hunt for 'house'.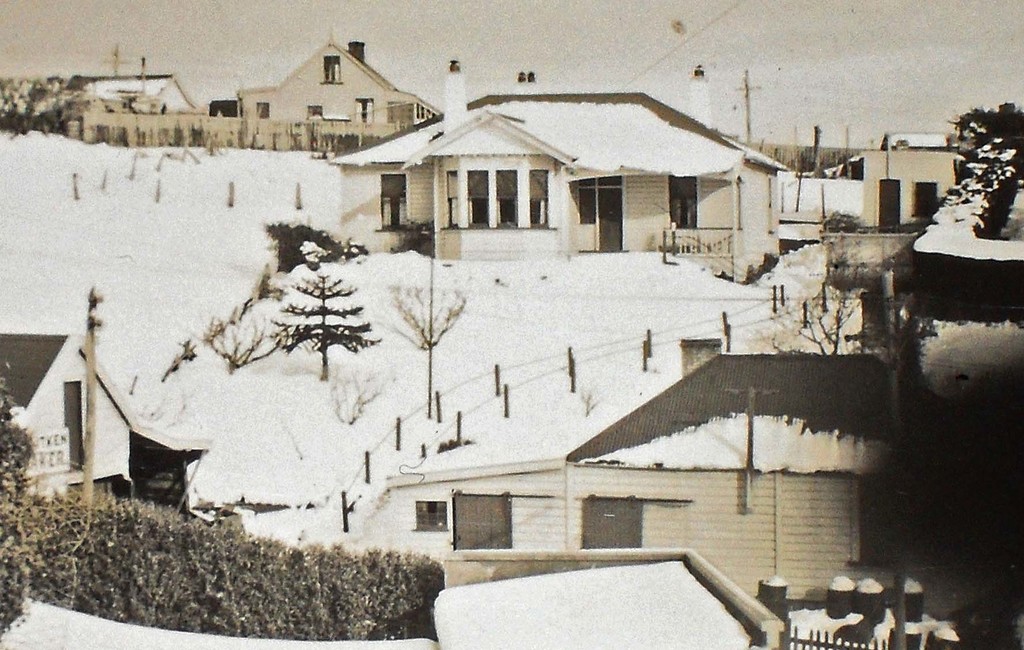
Hunted down at (x1=237, y1=42, x2=442, y2=160).
